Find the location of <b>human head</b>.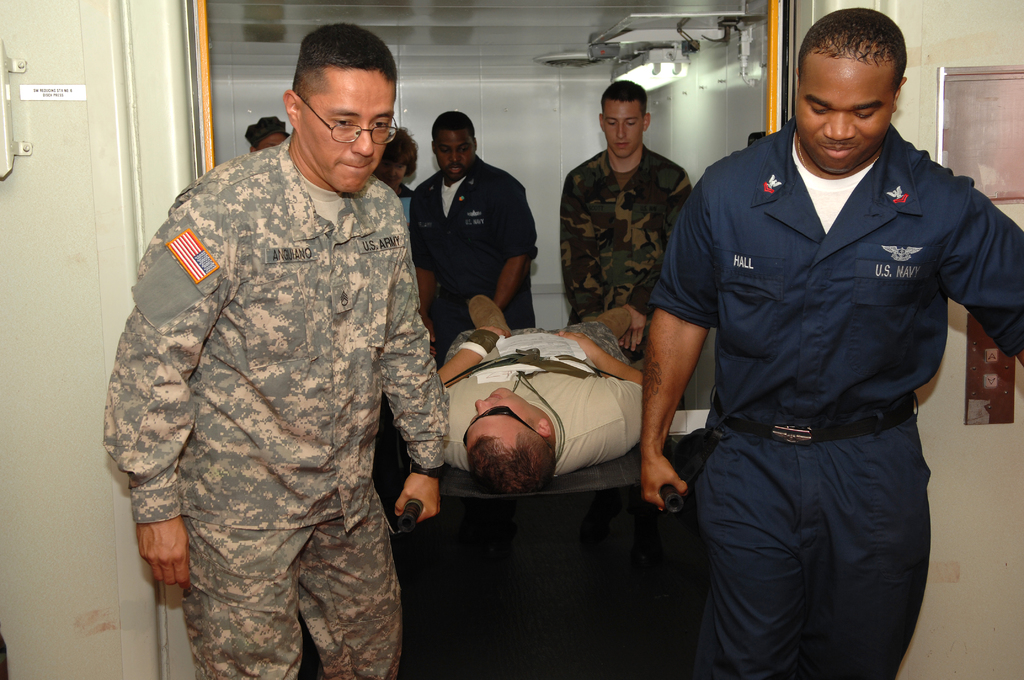
Location: l=373, t=124, r=424, b=189.
